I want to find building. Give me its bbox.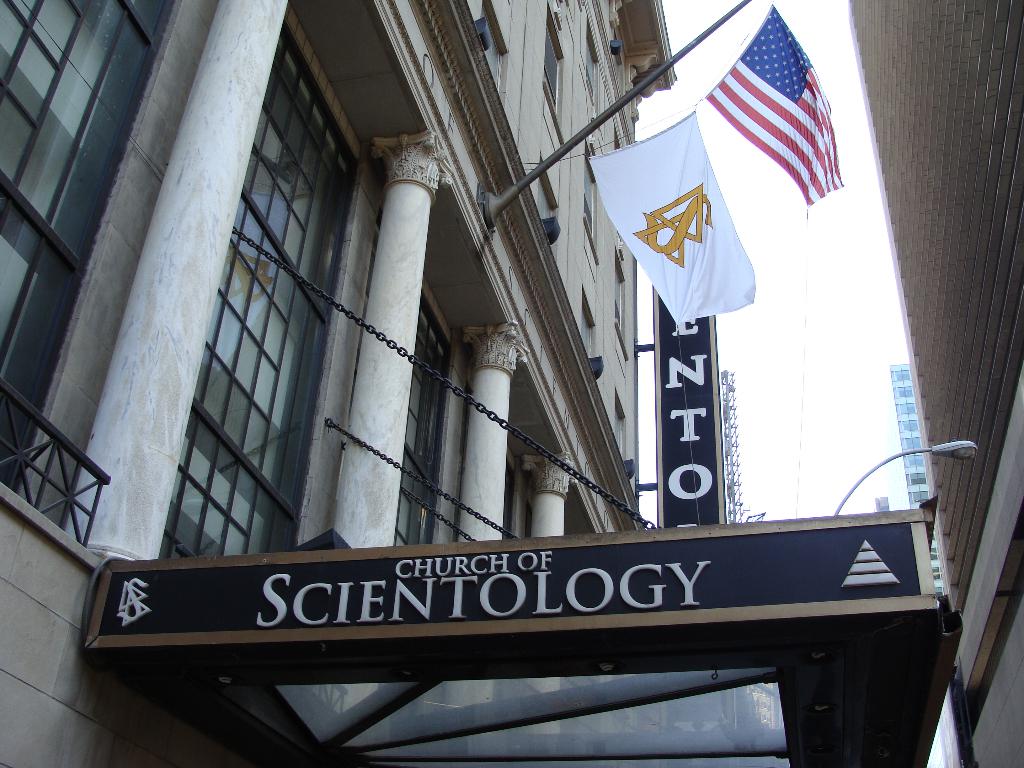
(0, 0, 679, 767).
